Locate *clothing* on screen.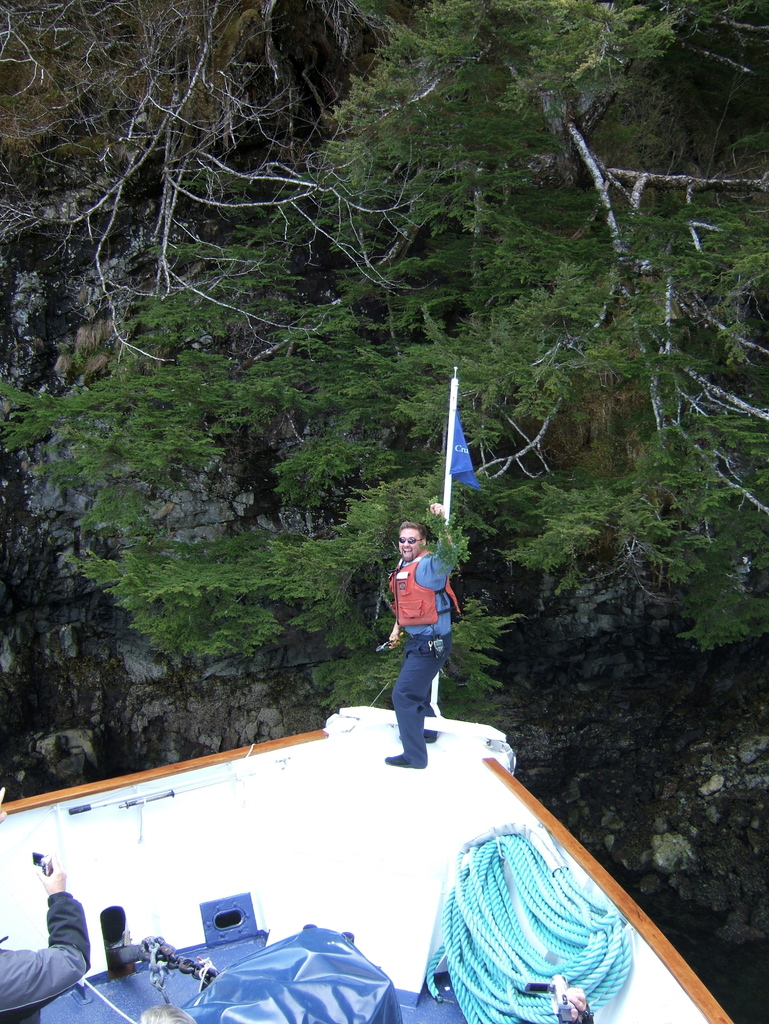
On screen at region(382, 551, 455, 740).
